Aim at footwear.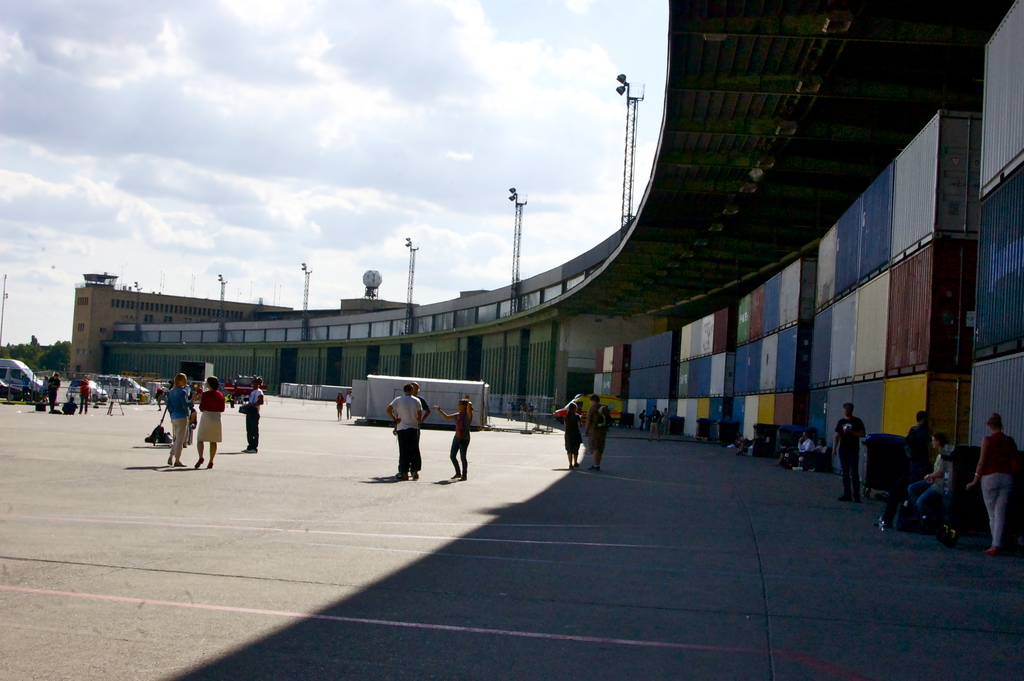
Aimed at 164, 459, 172, 466.
